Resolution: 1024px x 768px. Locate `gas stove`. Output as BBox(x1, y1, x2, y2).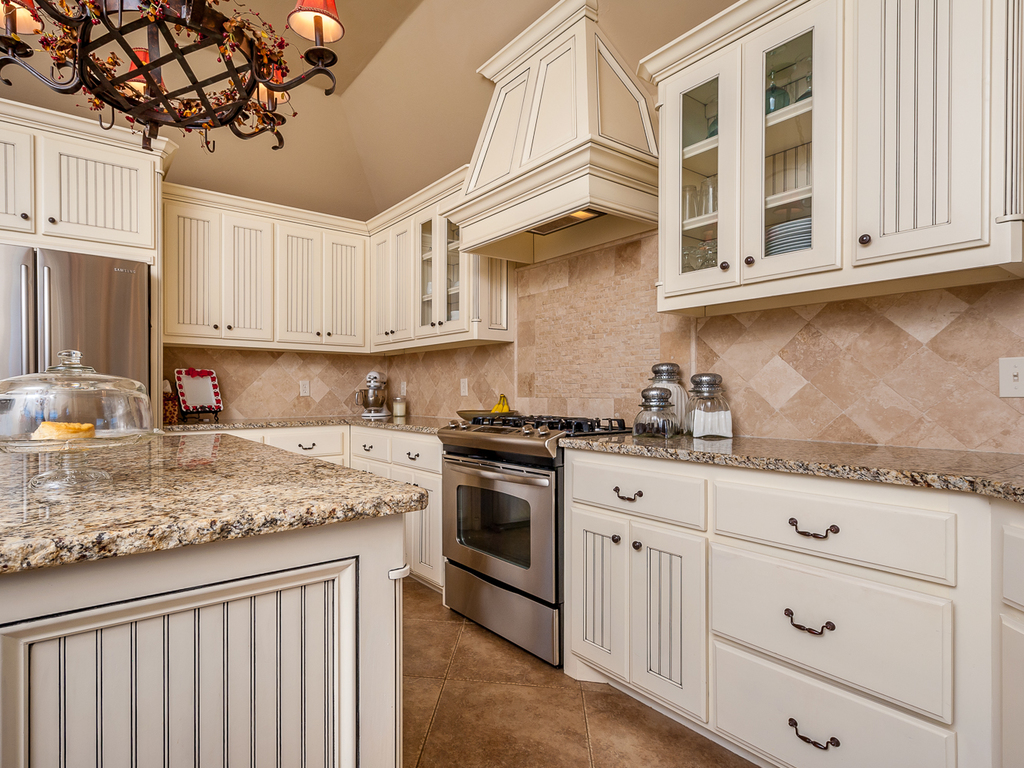
BBox(463, 404, 631, 436).
